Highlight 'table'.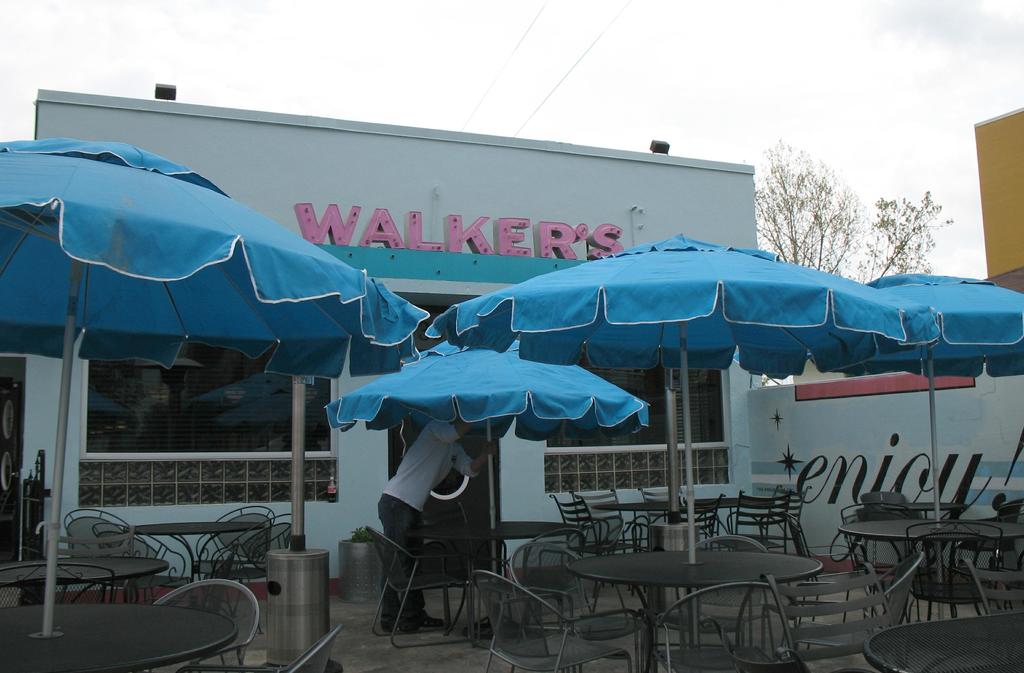
Highlighted region: rect(548, 531, 845, 654).
